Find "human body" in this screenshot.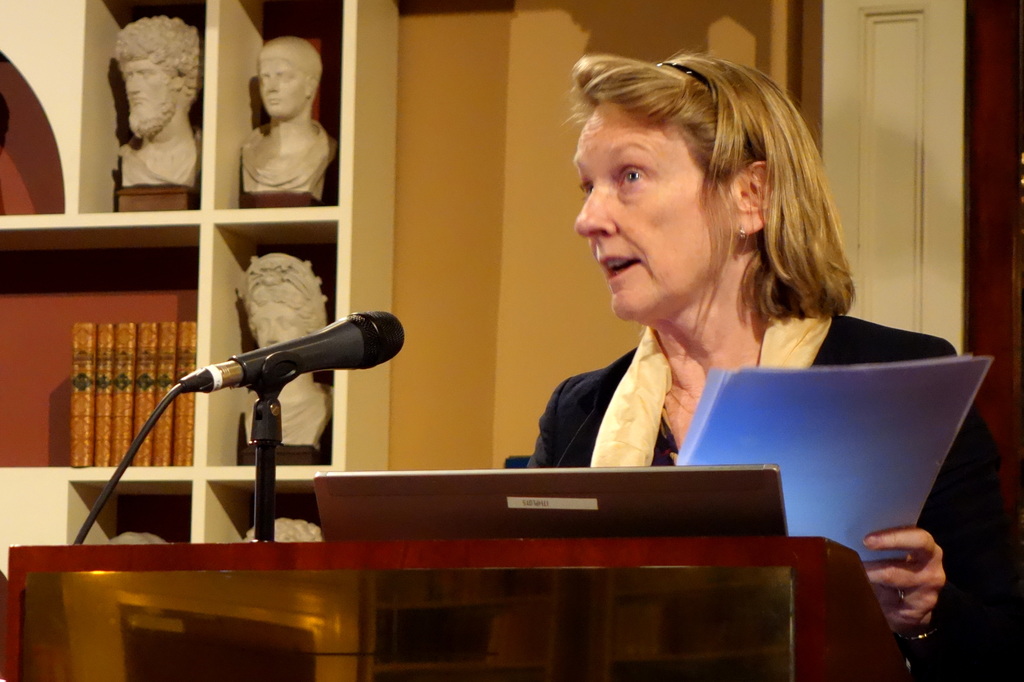
The bounding box for "human body" is BBox(521, 48, 1009, 676).
